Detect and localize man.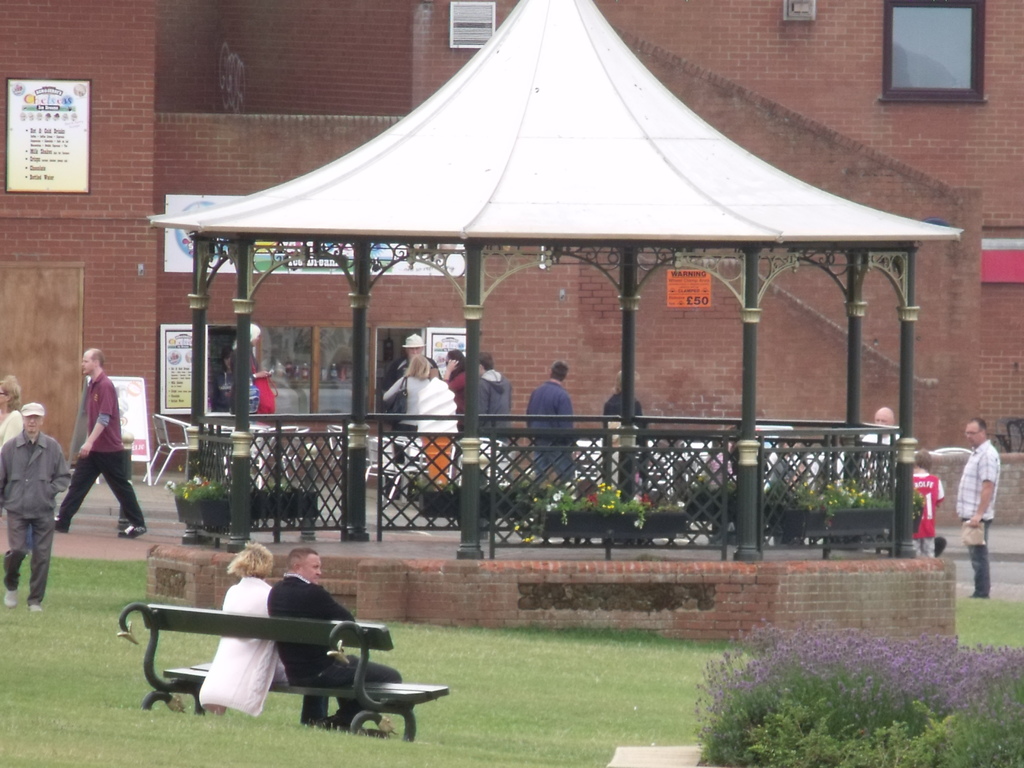
Localized at <region>382, 333, 442, 466</region>.
